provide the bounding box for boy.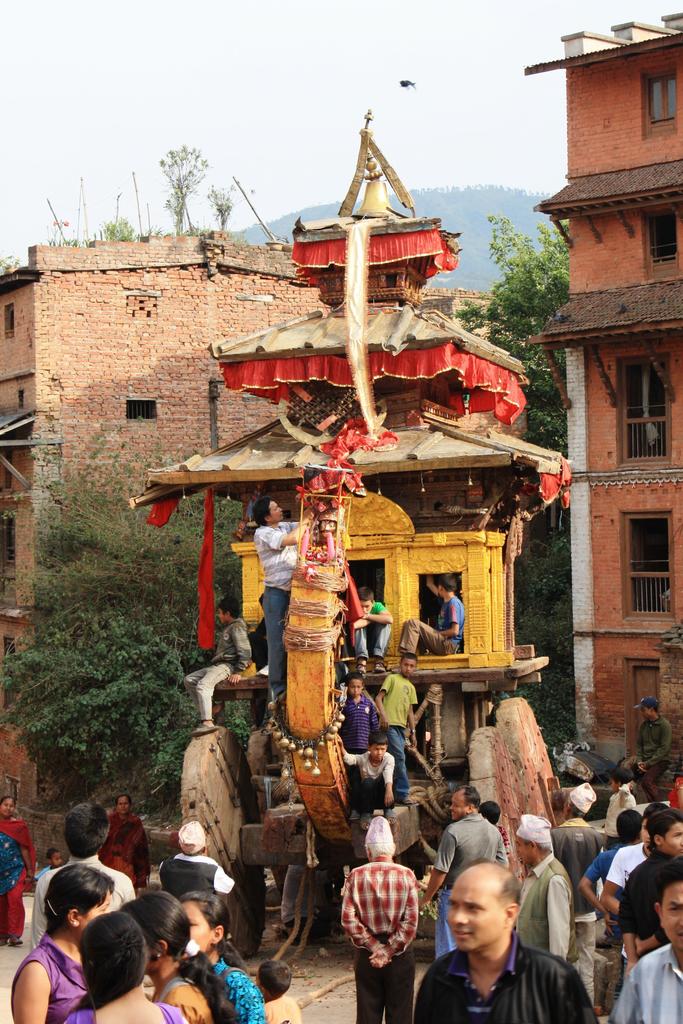
bbox=[342, 675, 375, 820].
